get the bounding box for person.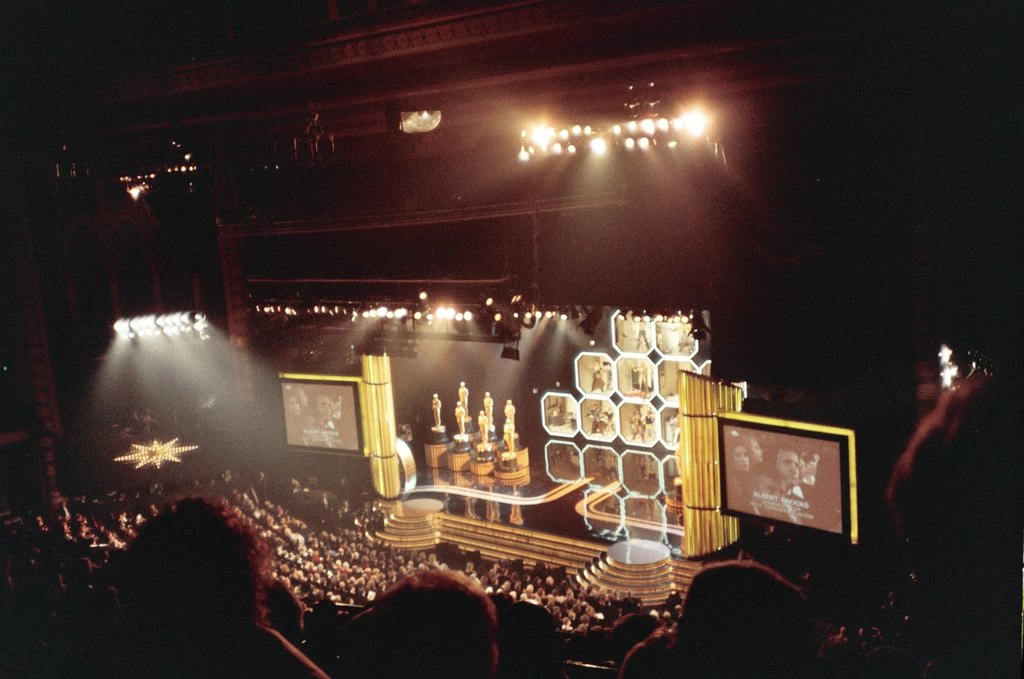
<box>451,382,468,424</box>.
